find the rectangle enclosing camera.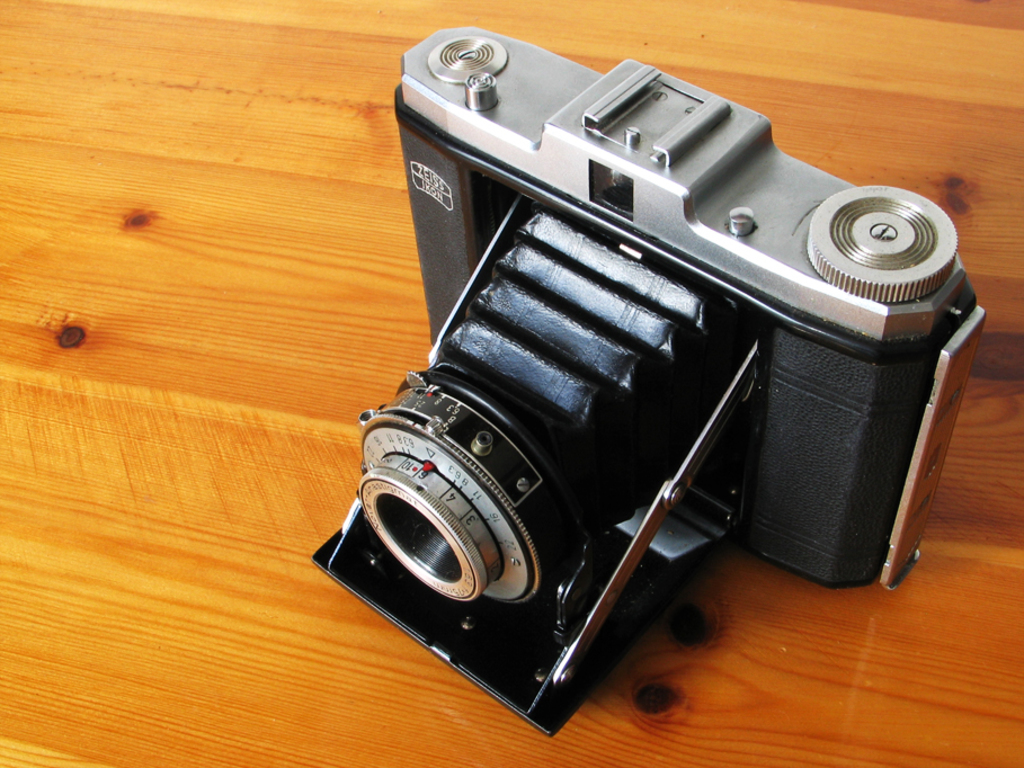
279/7/985/767.
